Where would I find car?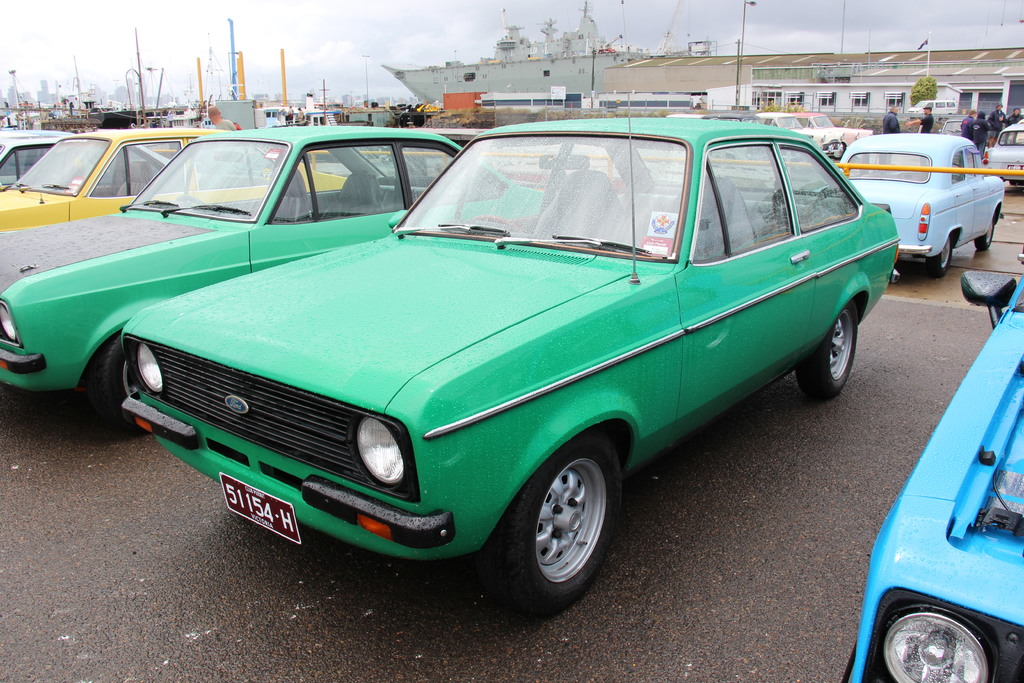
At <region>0, 128, 169, 210</region>.
